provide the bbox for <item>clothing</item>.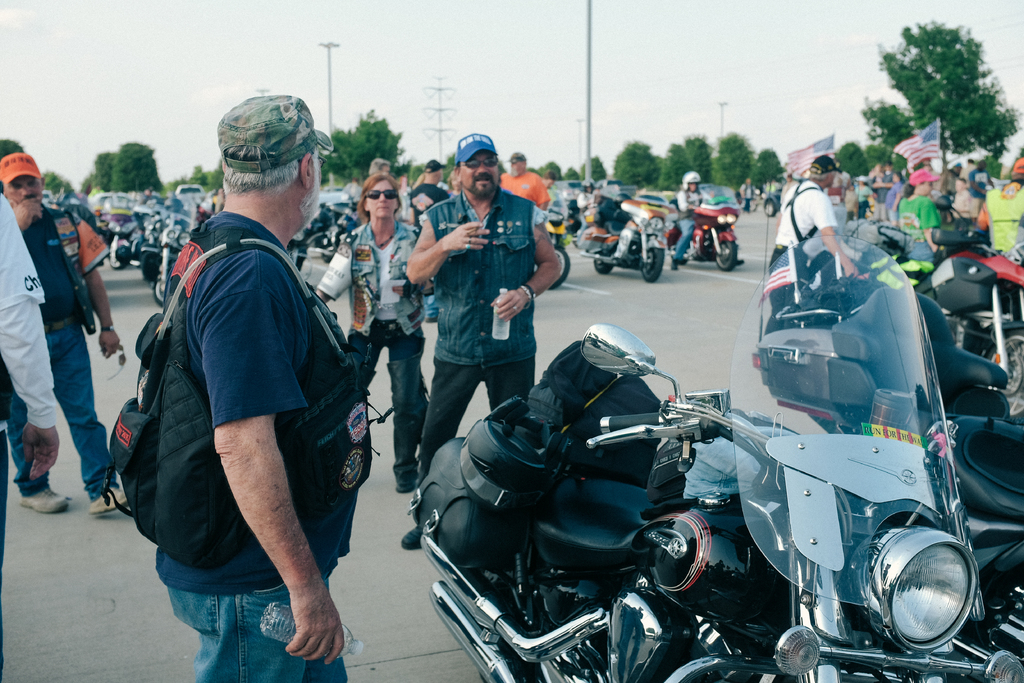
pyautogui.locateOnScreen(325, 218, 424, 320).
